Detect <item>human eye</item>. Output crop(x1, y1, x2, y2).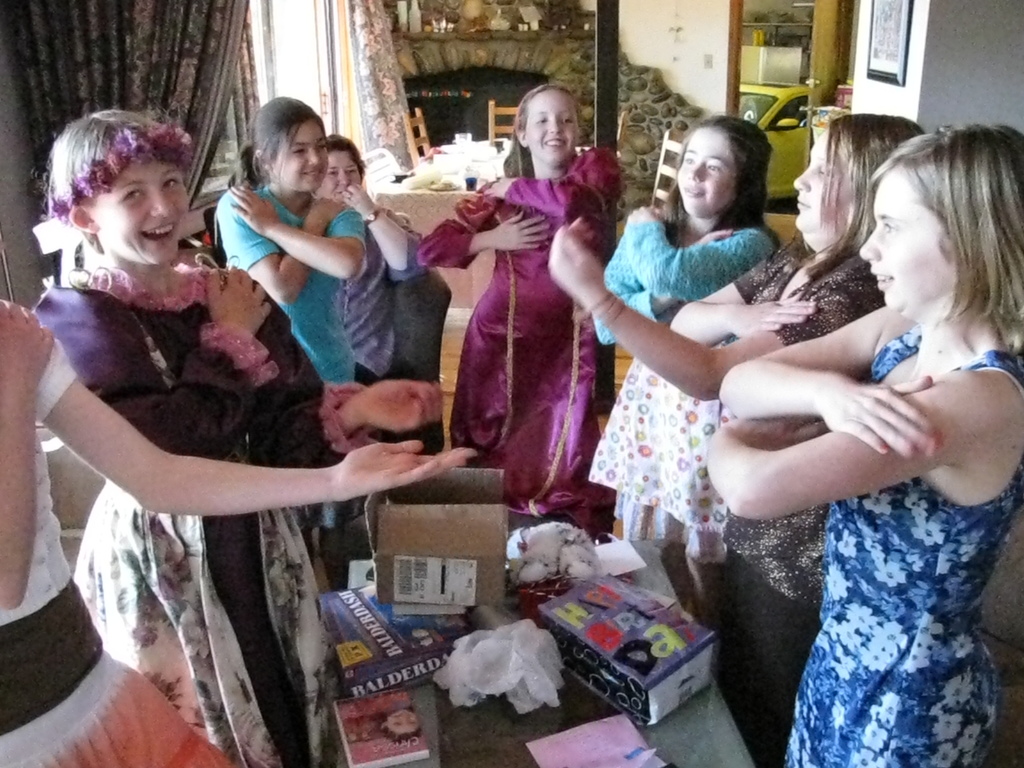
crop(346, 167, 360, 175).
